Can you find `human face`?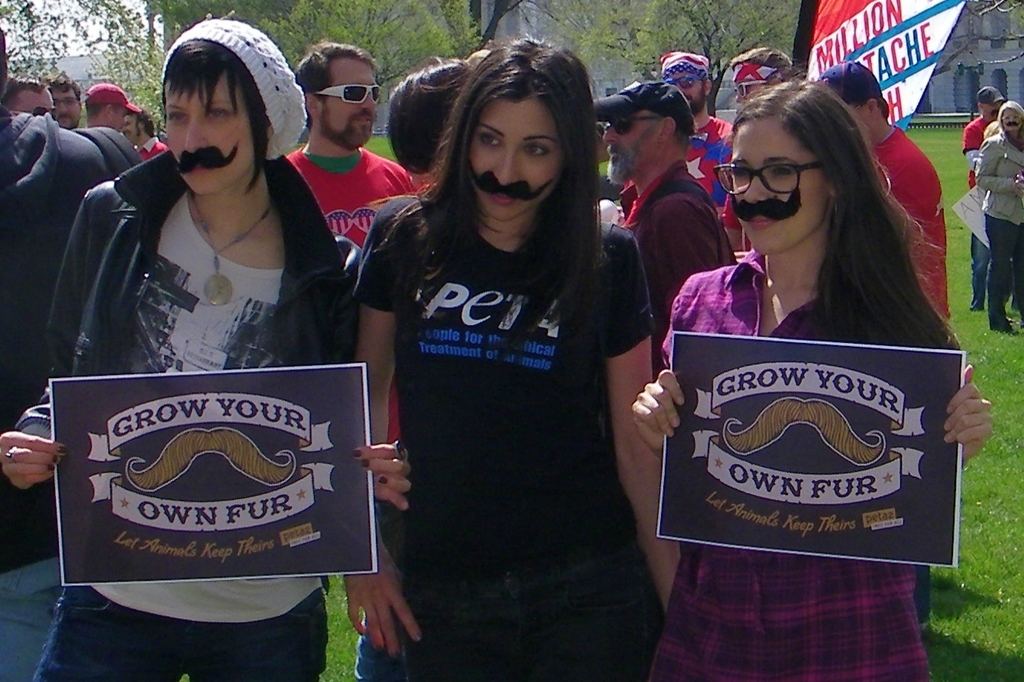
Yes, bounding box: pyautogui.locateOnScreen(1003, 111, 1023, 133).
